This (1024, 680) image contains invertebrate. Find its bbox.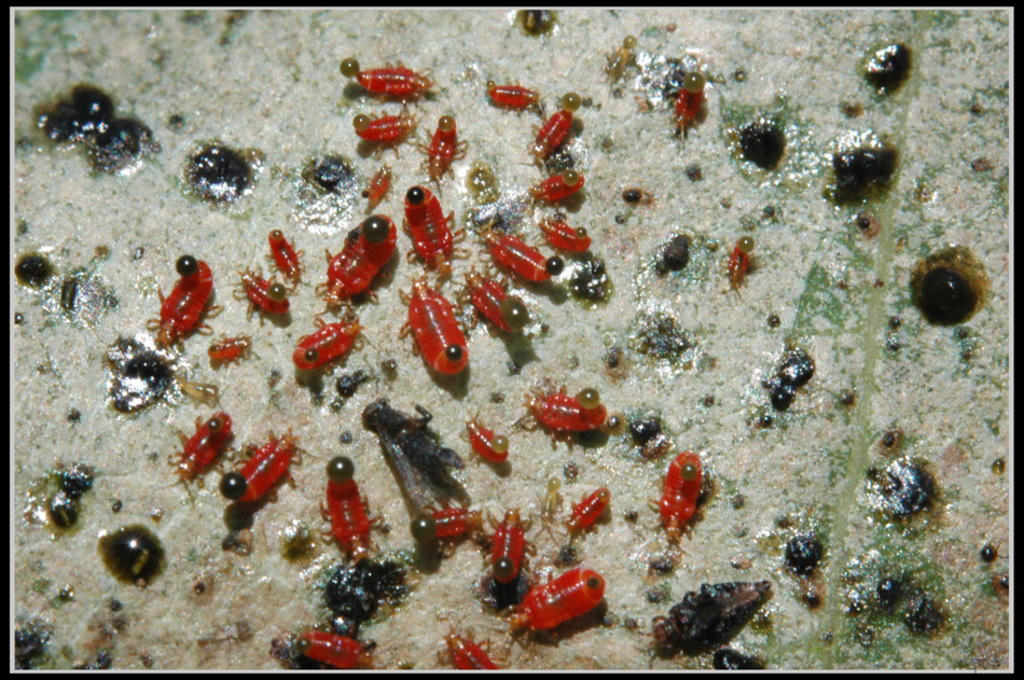
[left=721, top=232, right=756, bottom=299].
